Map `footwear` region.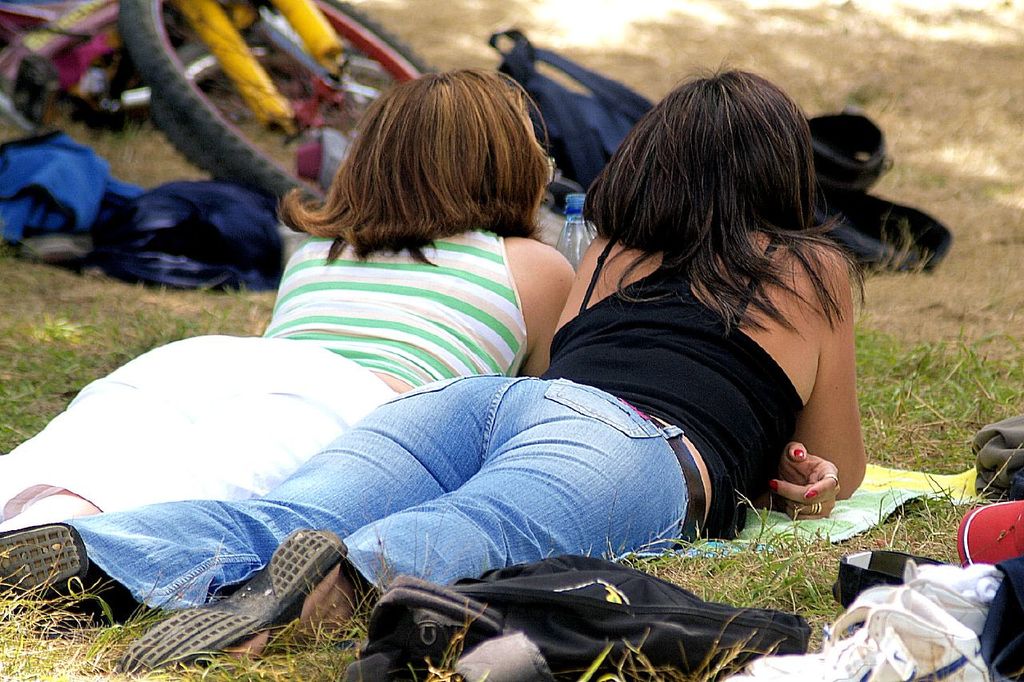
Mapped to [x1=120, y1=524, x2=352, y2=681].
